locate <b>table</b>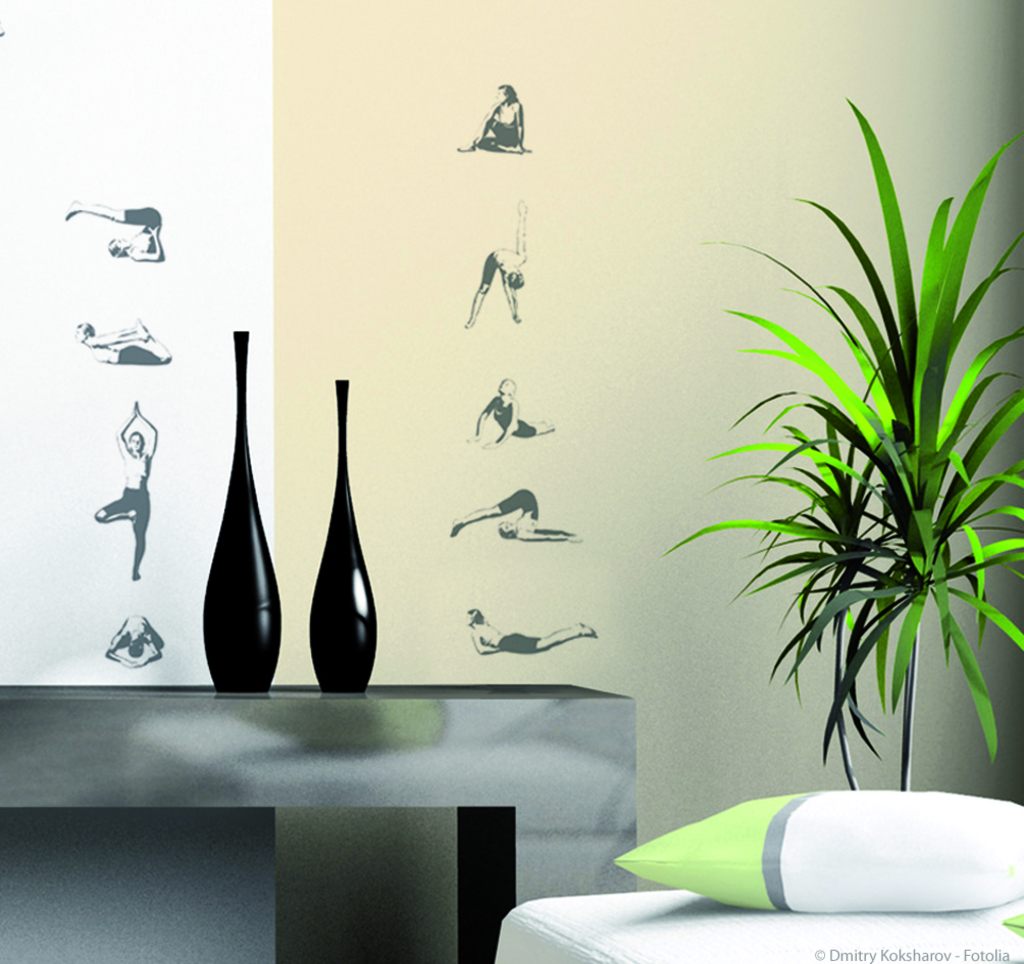
crop(0, 667, 636, 963)
